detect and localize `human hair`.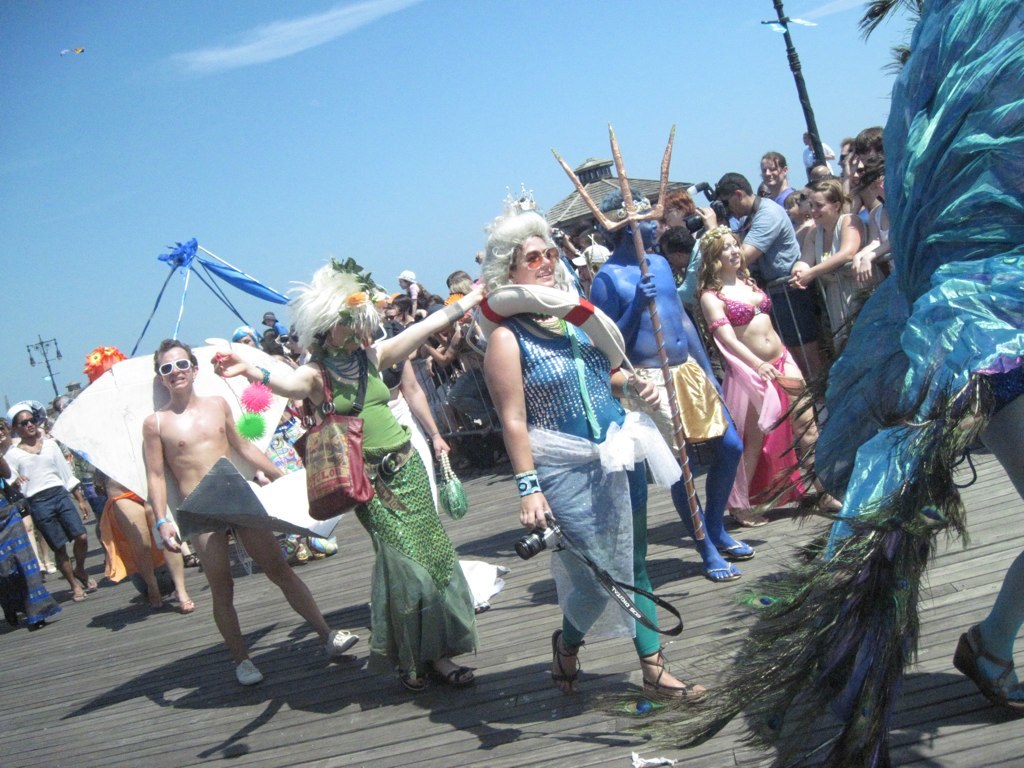
Localized at bbox=[392, 292, 408, 313].
